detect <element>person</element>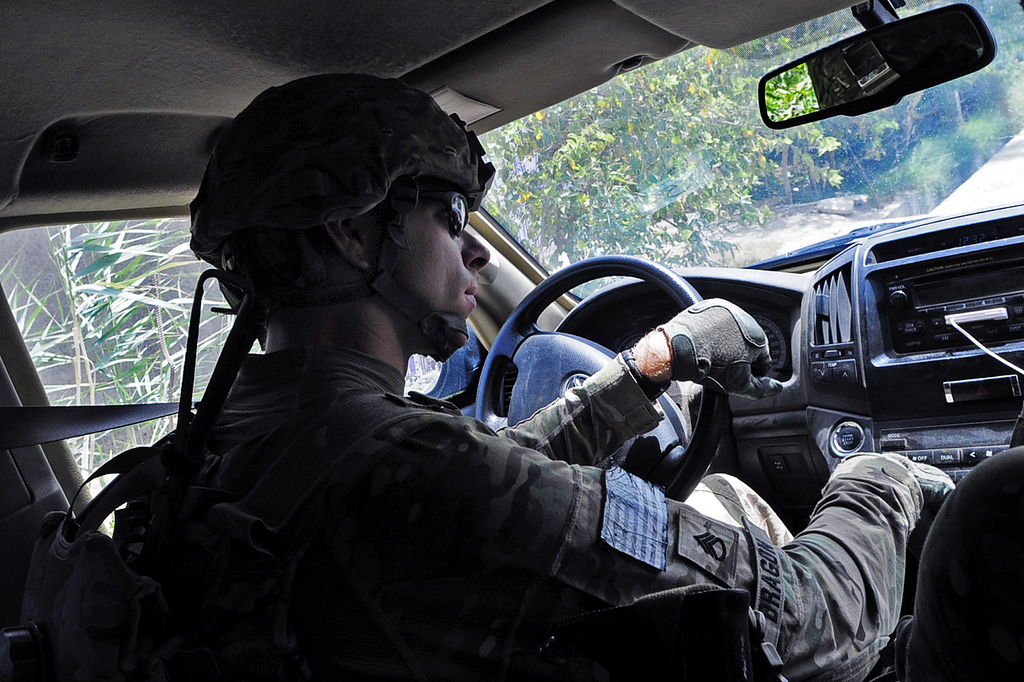
Rect(202, 59, 916, 661)
